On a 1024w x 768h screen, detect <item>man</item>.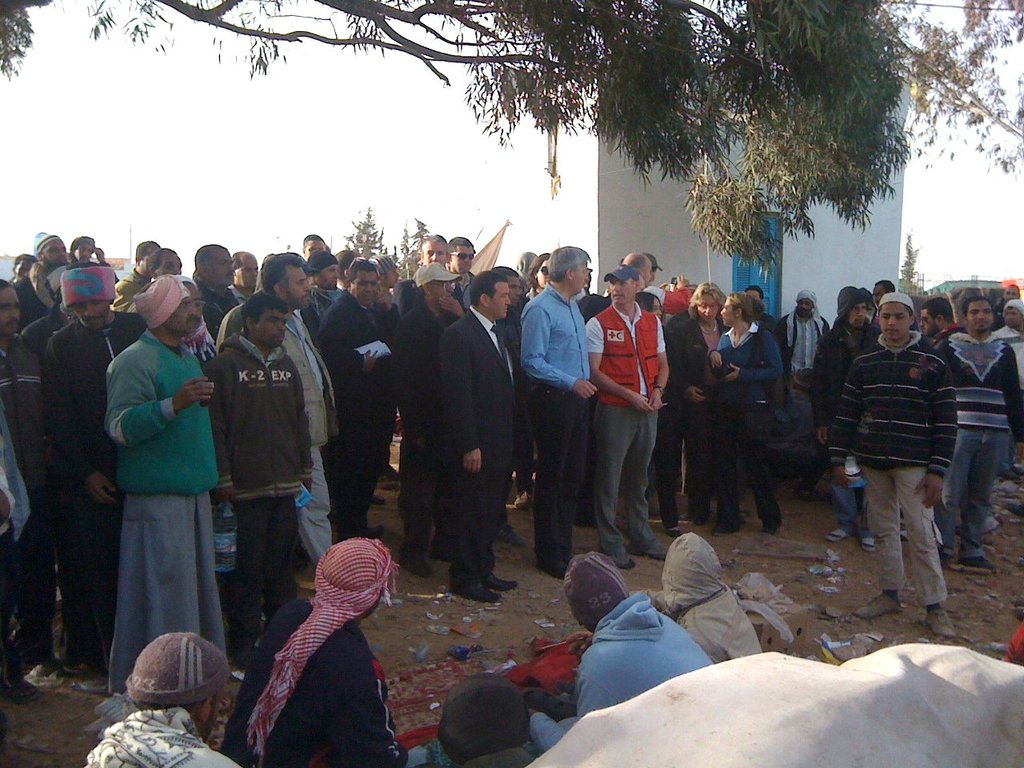
pyautogui.locateOnScreen(645, 252, 693, 320).
